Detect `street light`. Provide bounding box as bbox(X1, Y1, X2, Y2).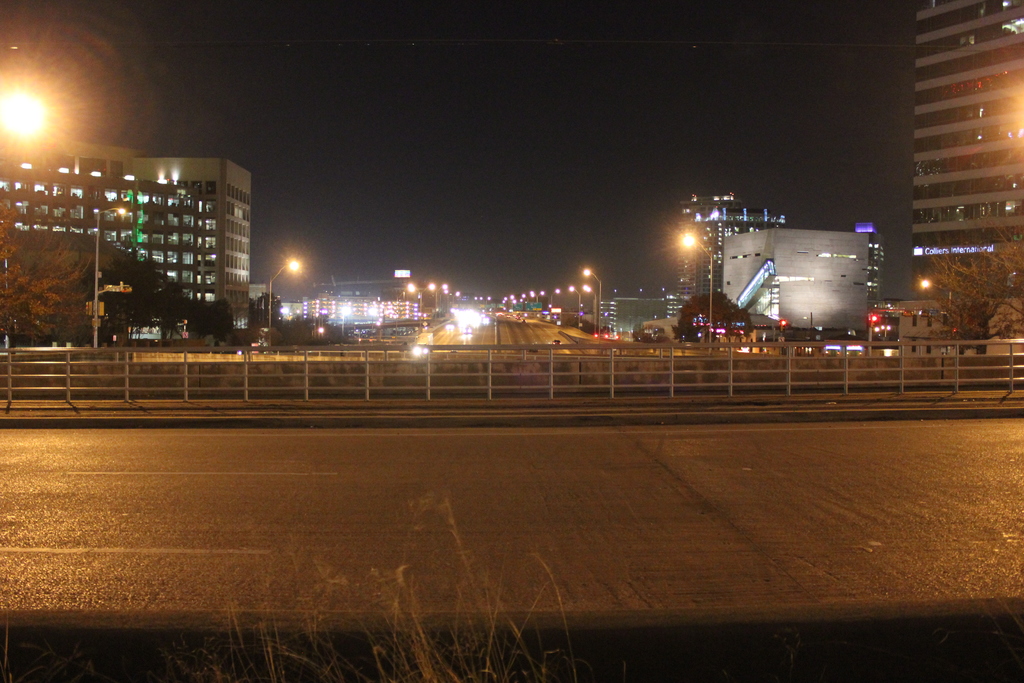
bbox(434, 280, 444, 330).
